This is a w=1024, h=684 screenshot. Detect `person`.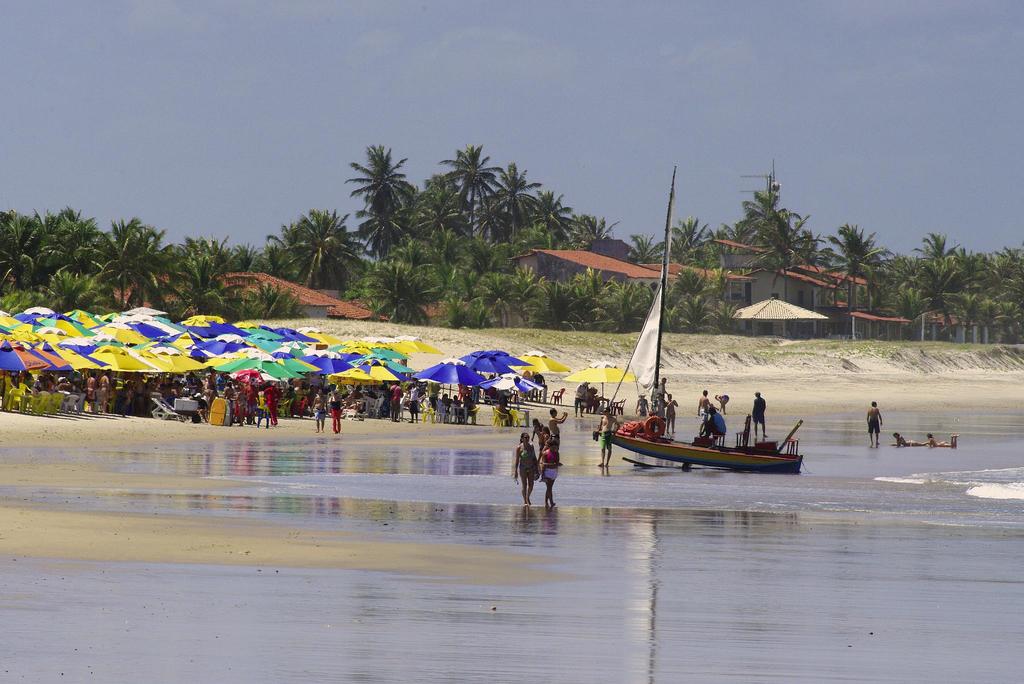
512/430/536/505.
